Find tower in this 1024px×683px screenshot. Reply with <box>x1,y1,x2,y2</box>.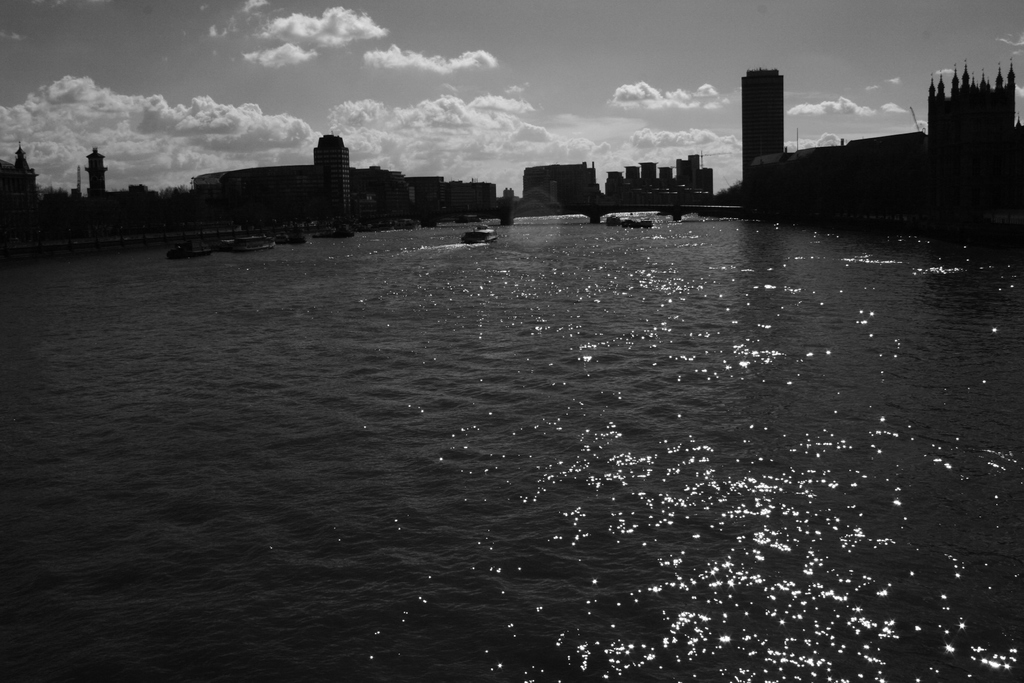
<box>930,50,1023,154</box>.
